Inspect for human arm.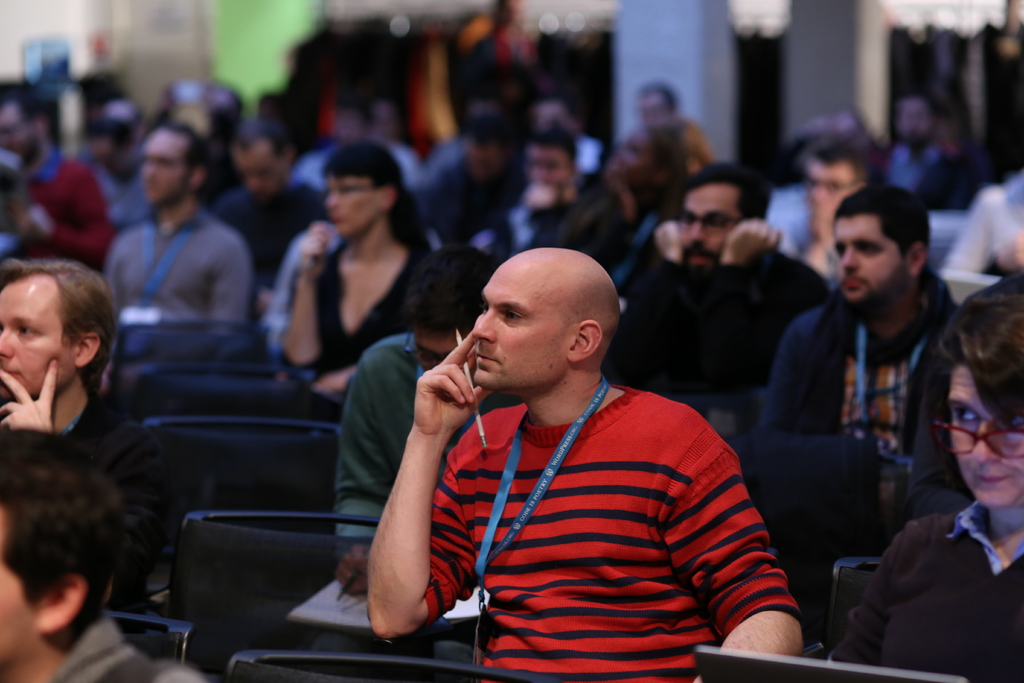
Inspection: <box>307,361,392,416</box>.
